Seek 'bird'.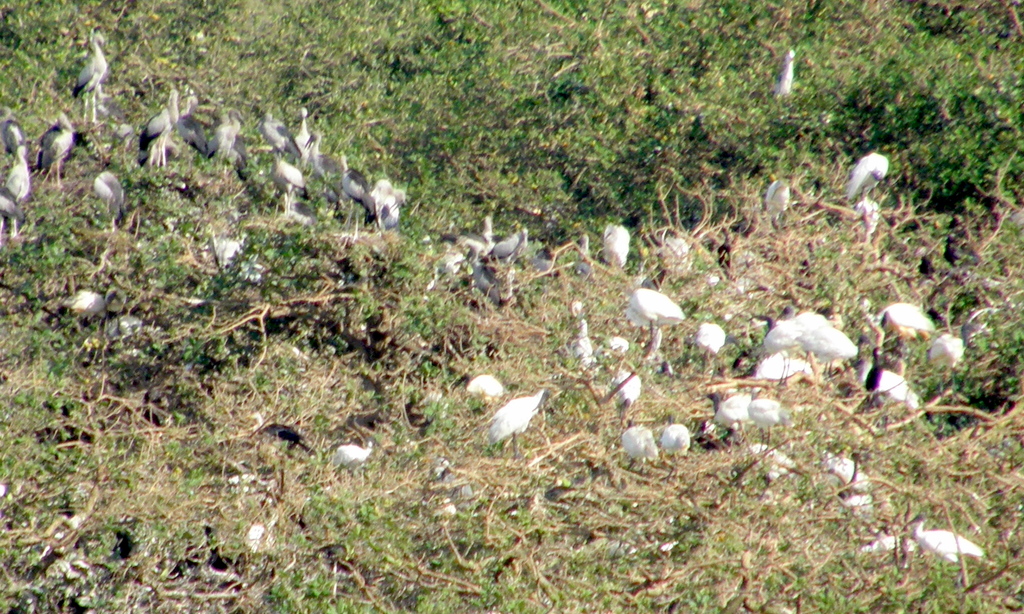
[left=908, top=511, right=1002, bottom=576].
